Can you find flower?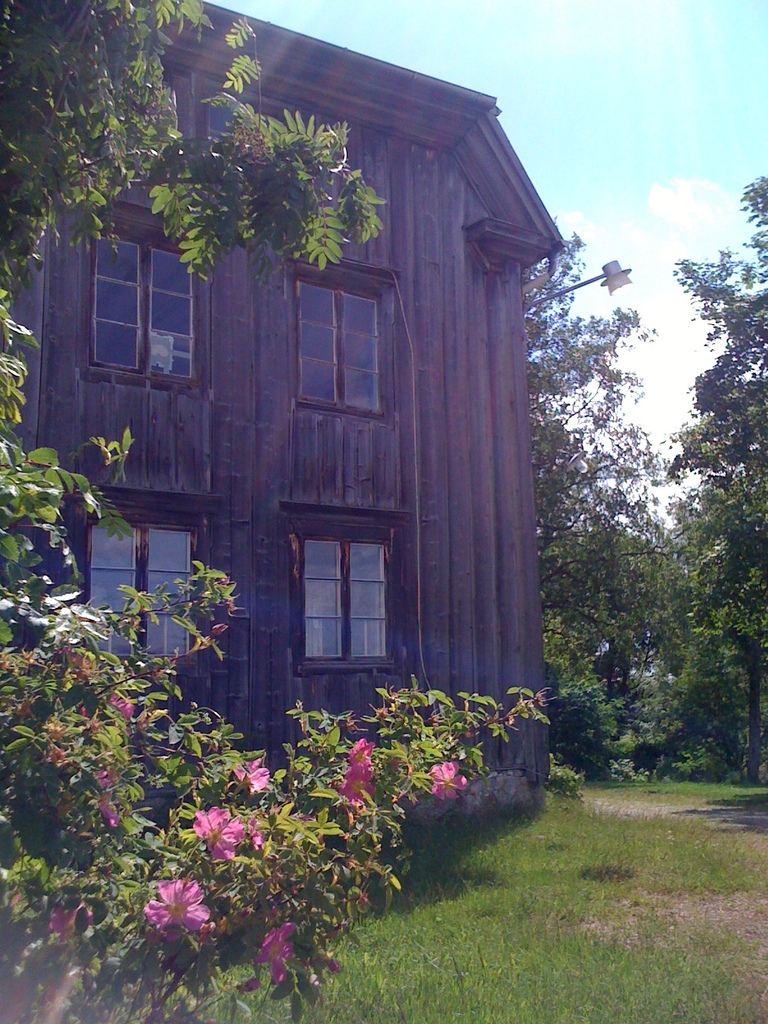
Yes, bounding box: 54:646:83:682.
